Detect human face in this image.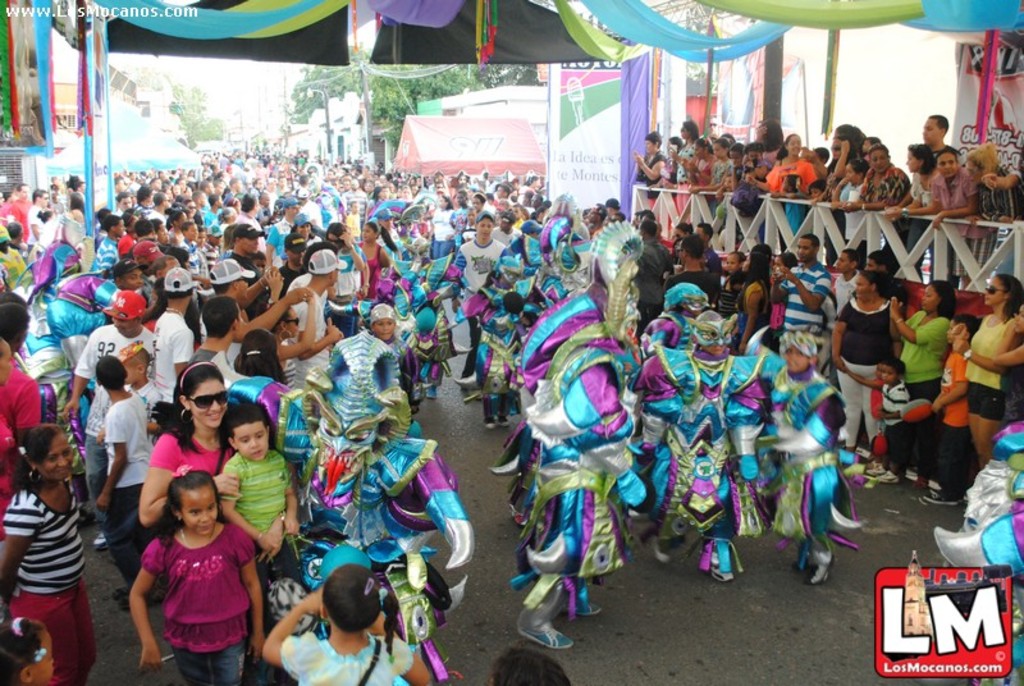
Detection: x1=787, y1=134, x2=805, y2=155.
